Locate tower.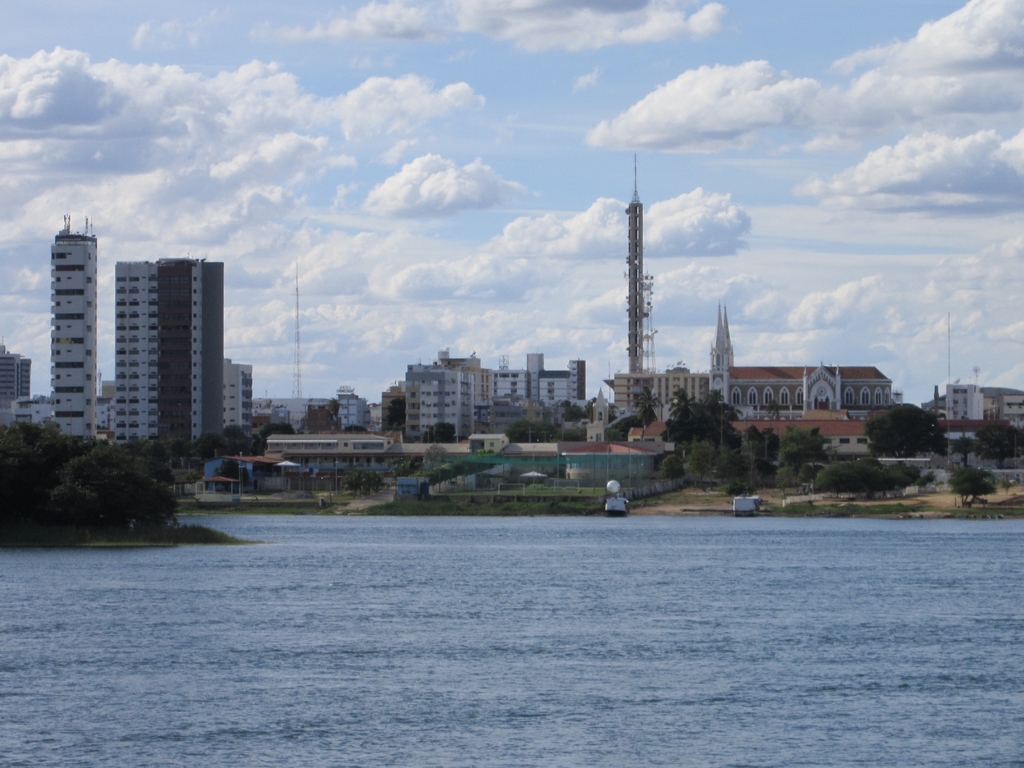
Bounding box: <region>52, 227, 106, 457</region>.
